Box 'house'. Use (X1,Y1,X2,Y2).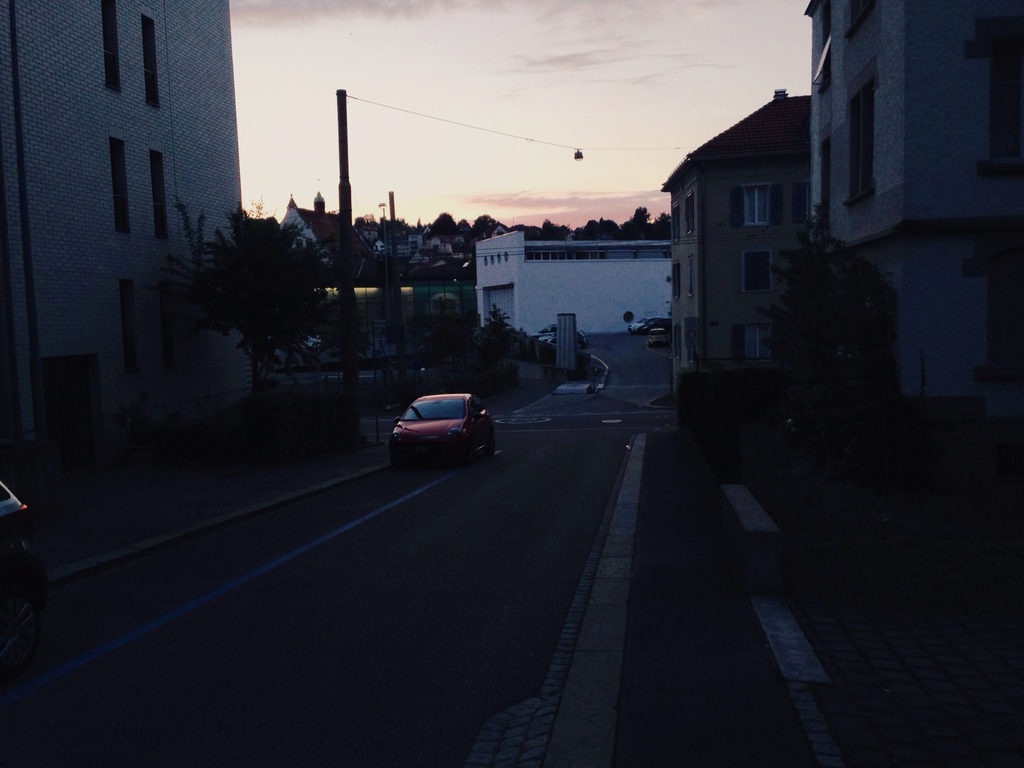
(474,213,691,344).
